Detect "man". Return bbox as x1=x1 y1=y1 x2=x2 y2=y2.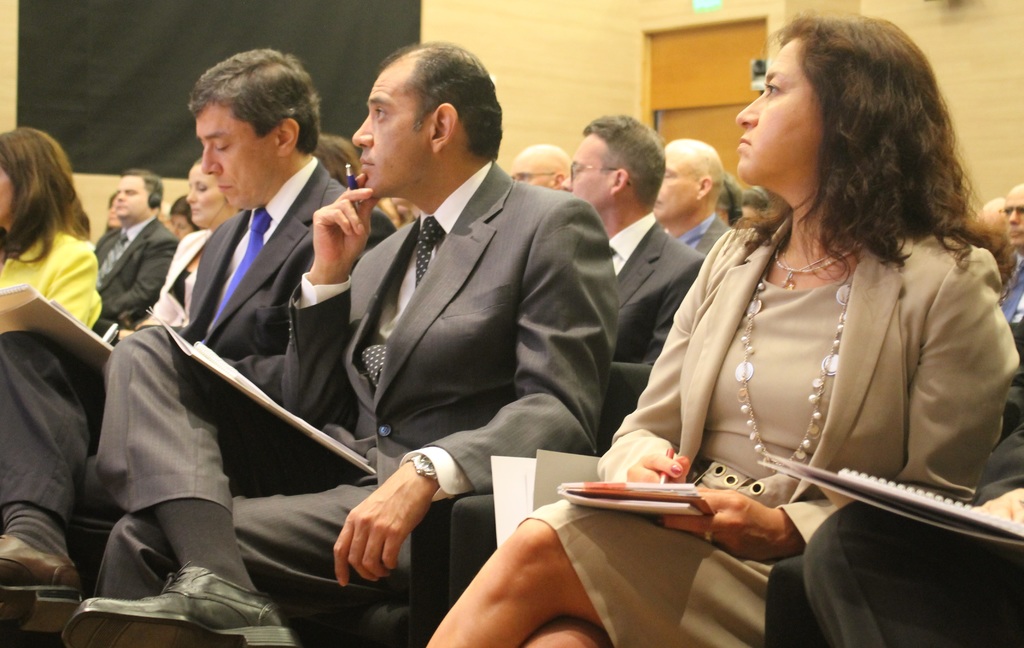
x1=993 y1=182 x2=1023 y2=346.
